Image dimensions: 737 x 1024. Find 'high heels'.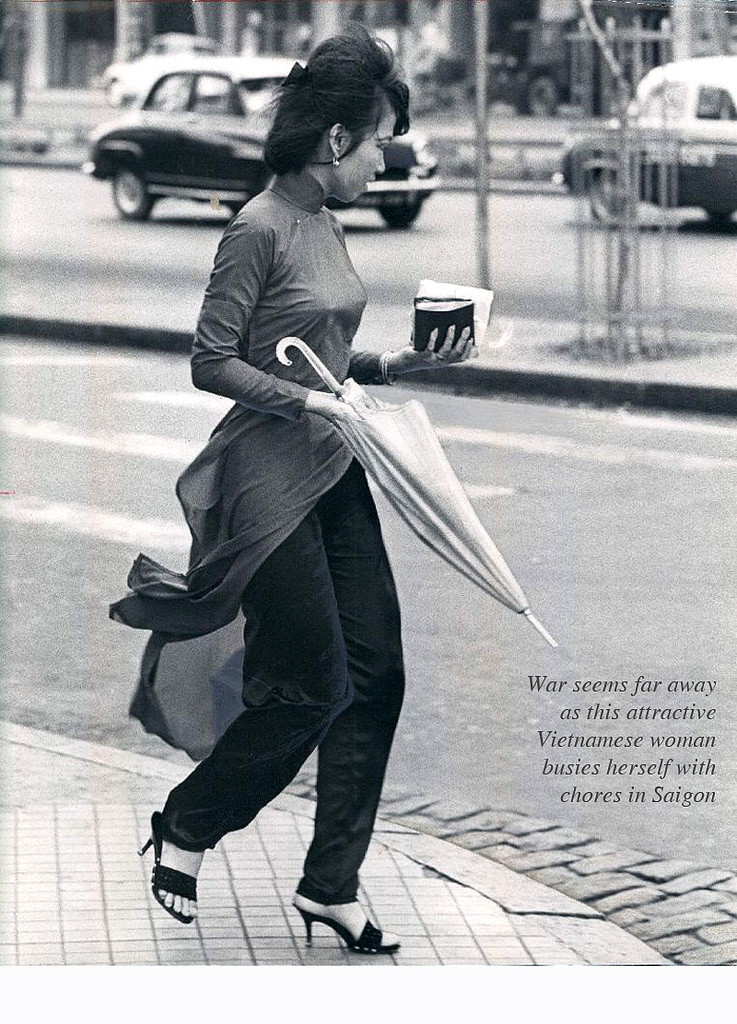
detection(137, 811, 204, 924).
